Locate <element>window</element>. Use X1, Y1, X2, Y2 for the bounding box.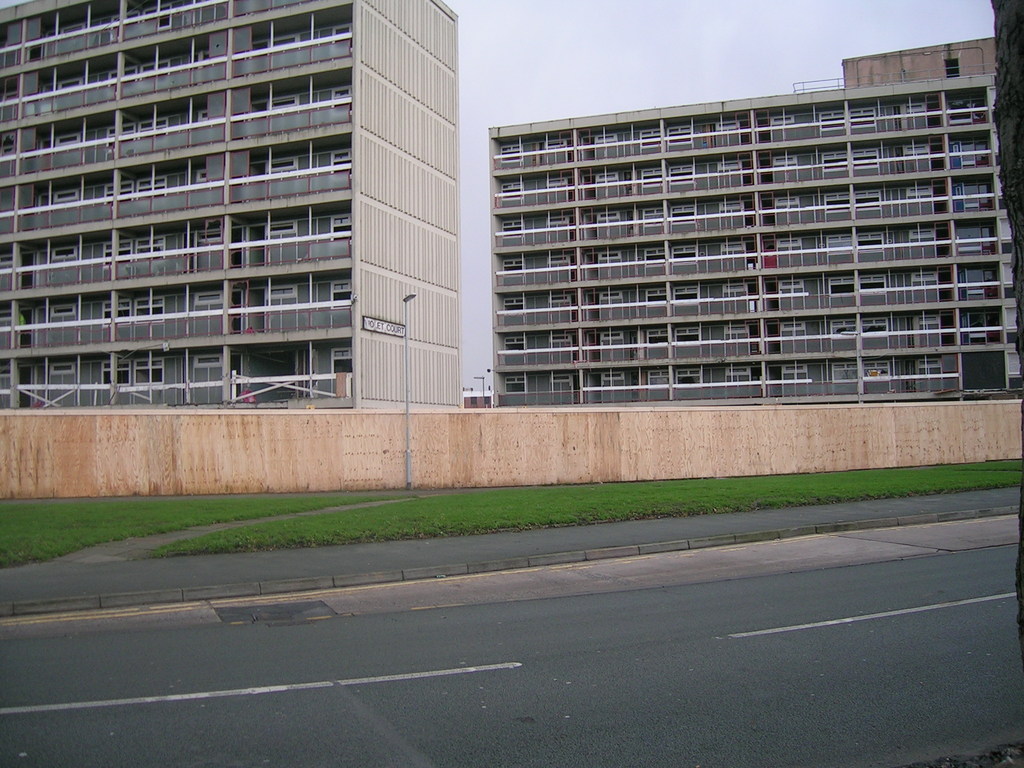
856, 188, 880, 210.
